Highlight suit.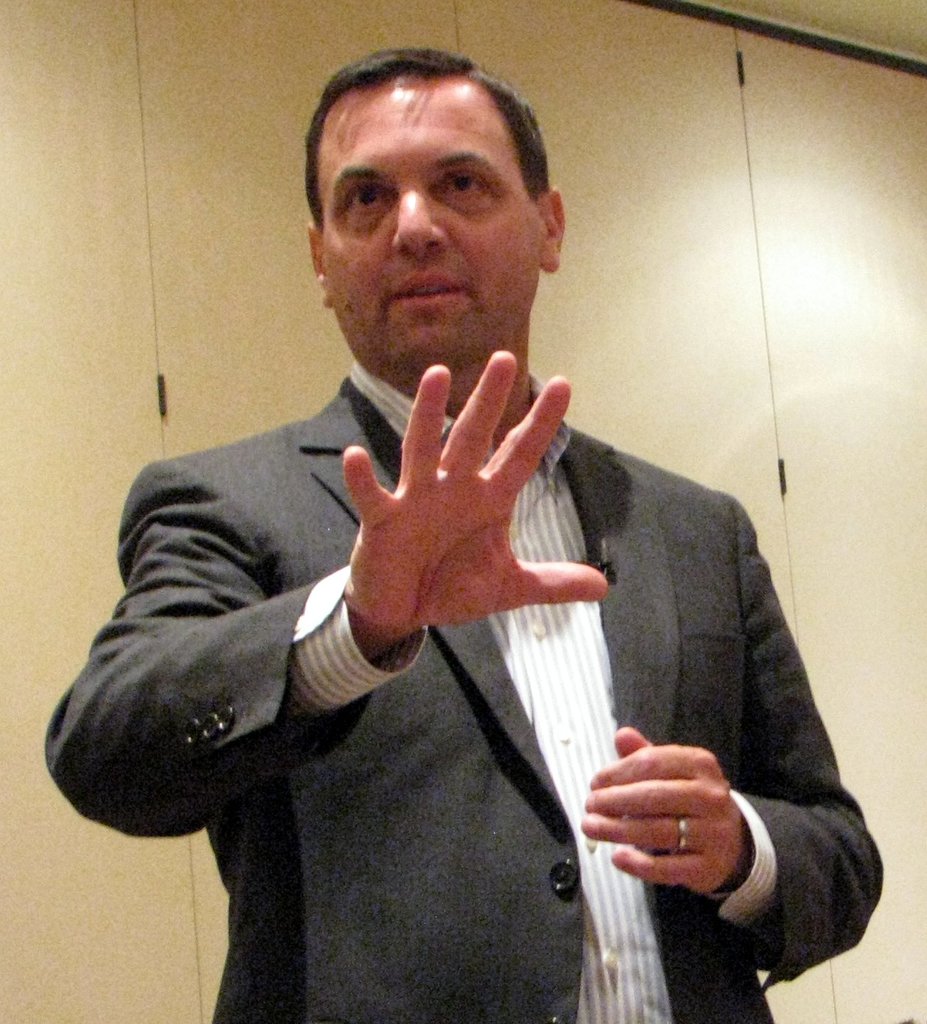
Highlighted region: crop(178, 341, 780, 977).
